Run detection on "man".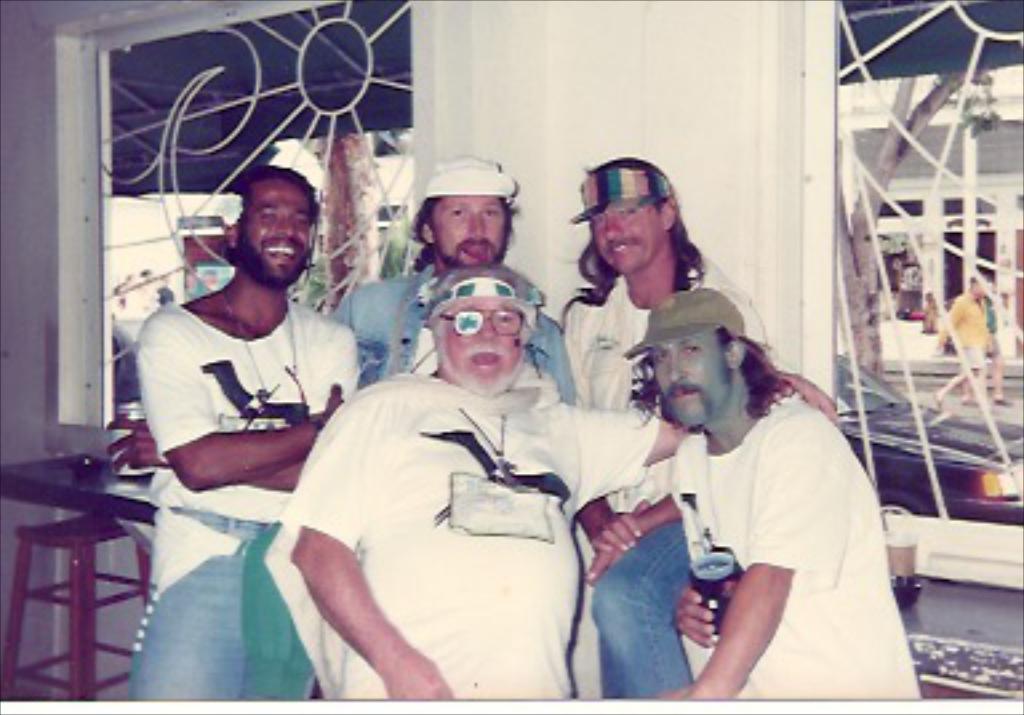
Result: (left=323, top=149, right=571, bottom=400).
